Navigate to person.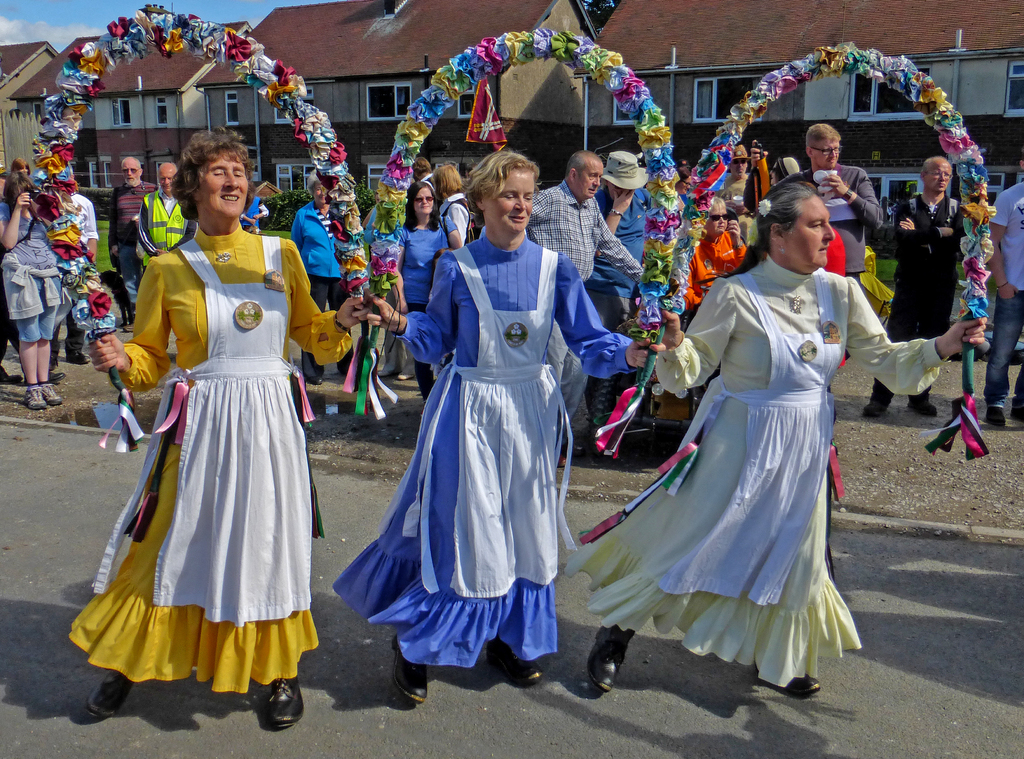
Navigation target: {"x1": 100, "y1": 124, "x2": 324, "y2": 725}.
